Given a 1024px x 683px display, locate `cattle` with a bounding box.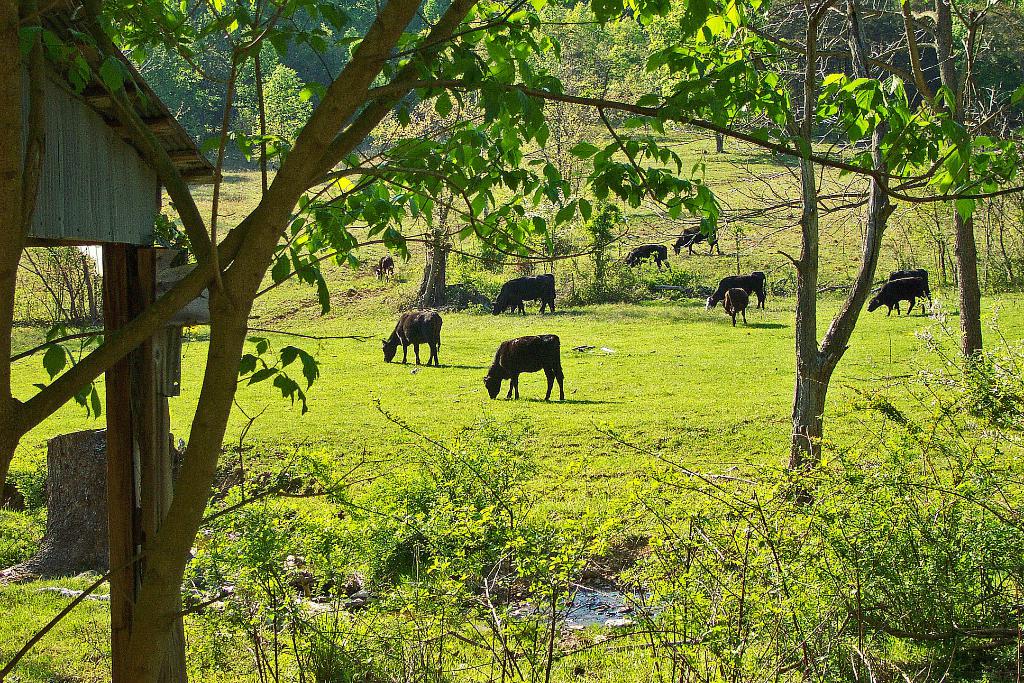
Located: BBox(706, 273, 766, 309).
